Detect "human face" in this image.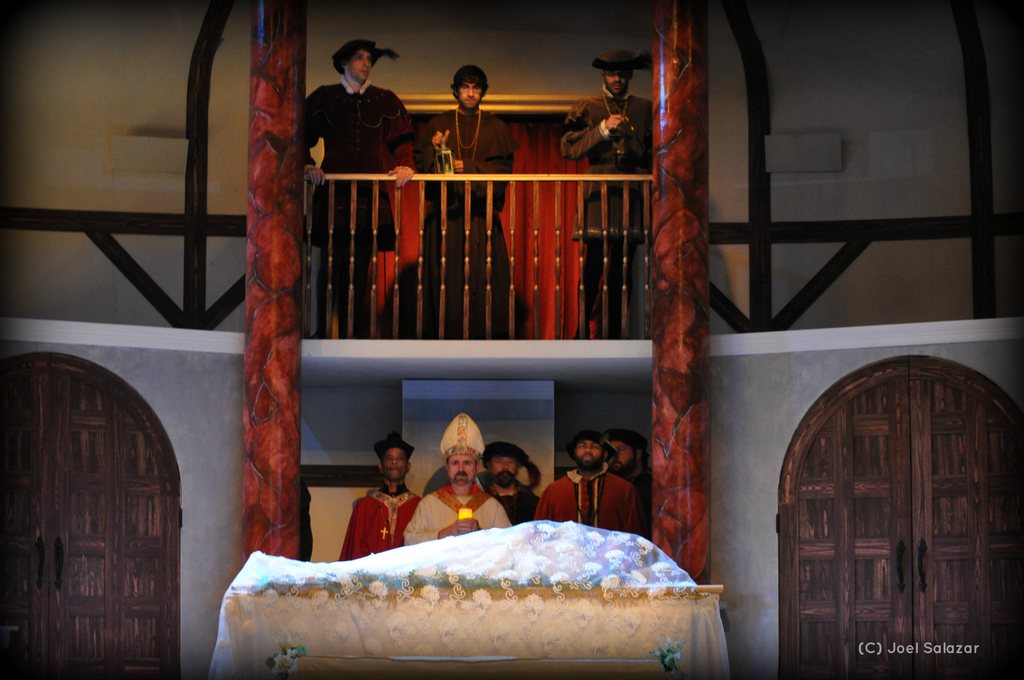
Detection: 349 49 369 79.
